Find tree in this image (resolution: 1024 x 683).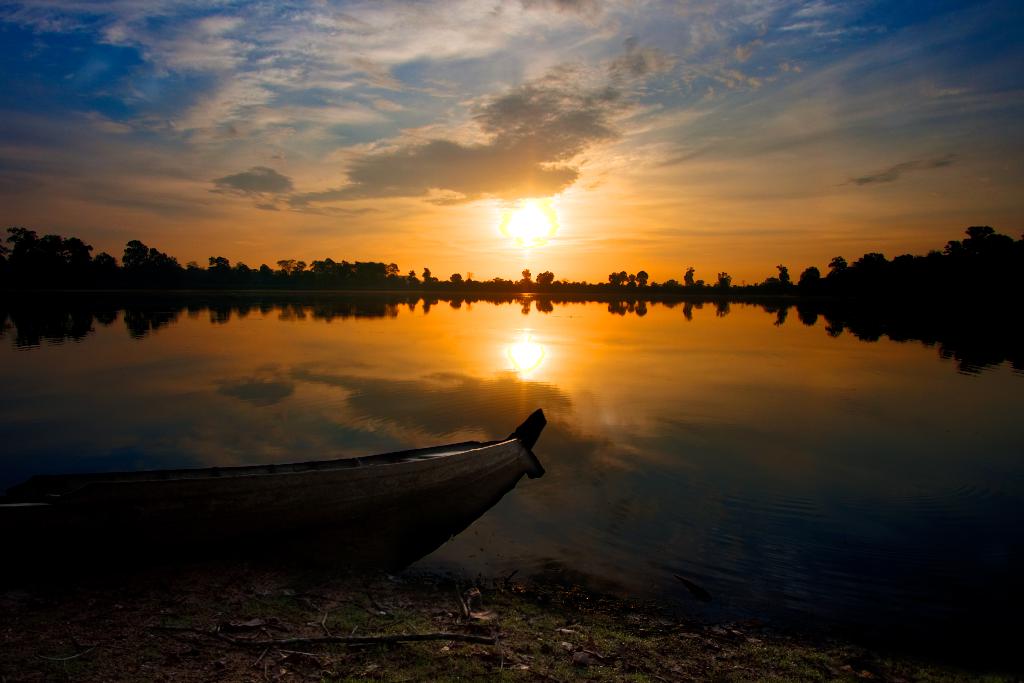
l=204, t=254, r=228, b=273.
